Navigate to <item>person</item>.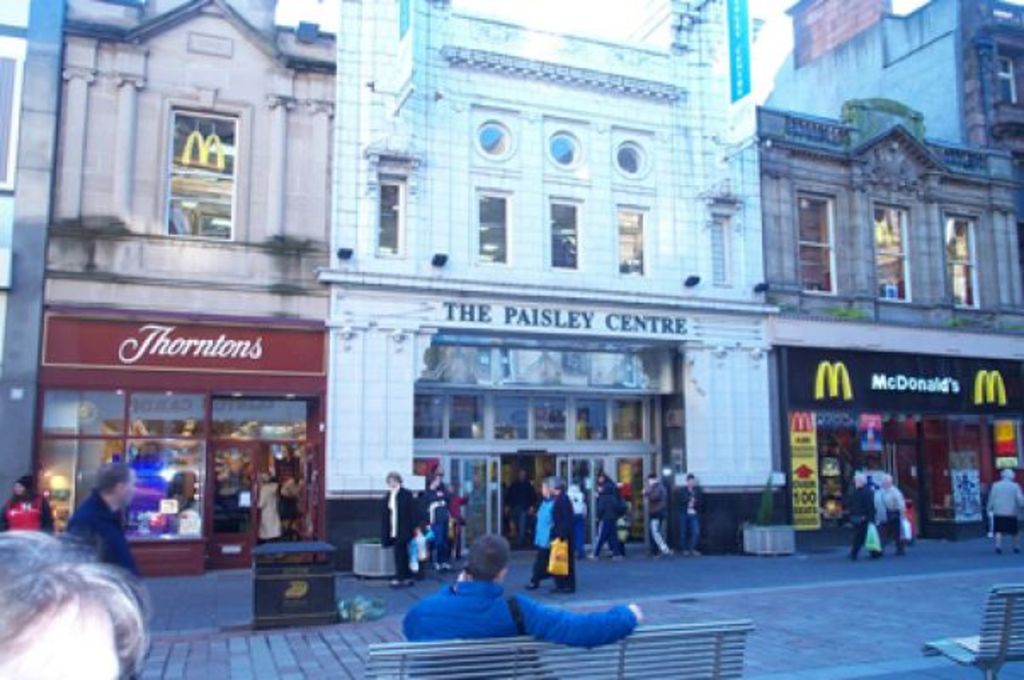
Navigation target: bbox=[376, 466, 425, 583].
